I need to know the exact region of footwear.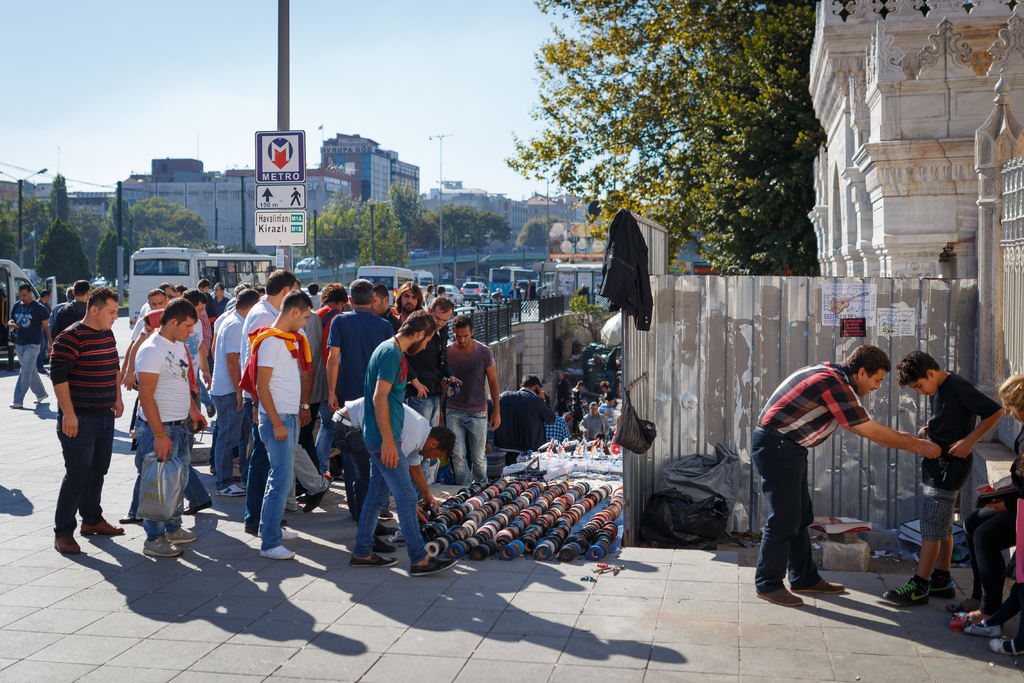
Region: region(52, 530, 85, 552).
